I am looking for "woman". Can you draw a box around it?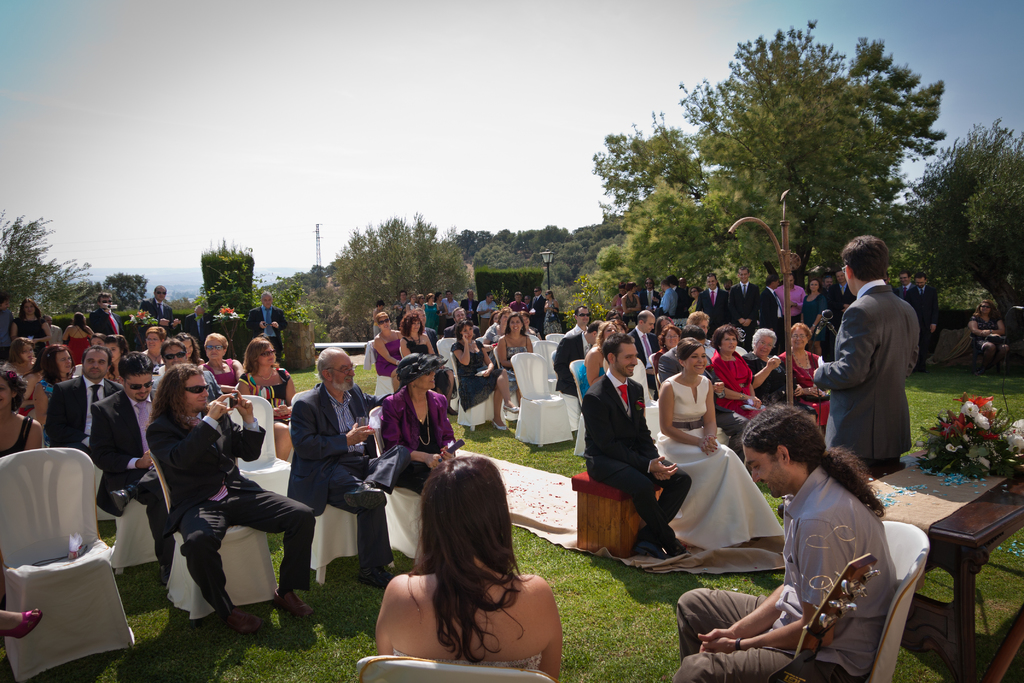
Sure, the bounding box is <box>800,278,833,340</box>.
